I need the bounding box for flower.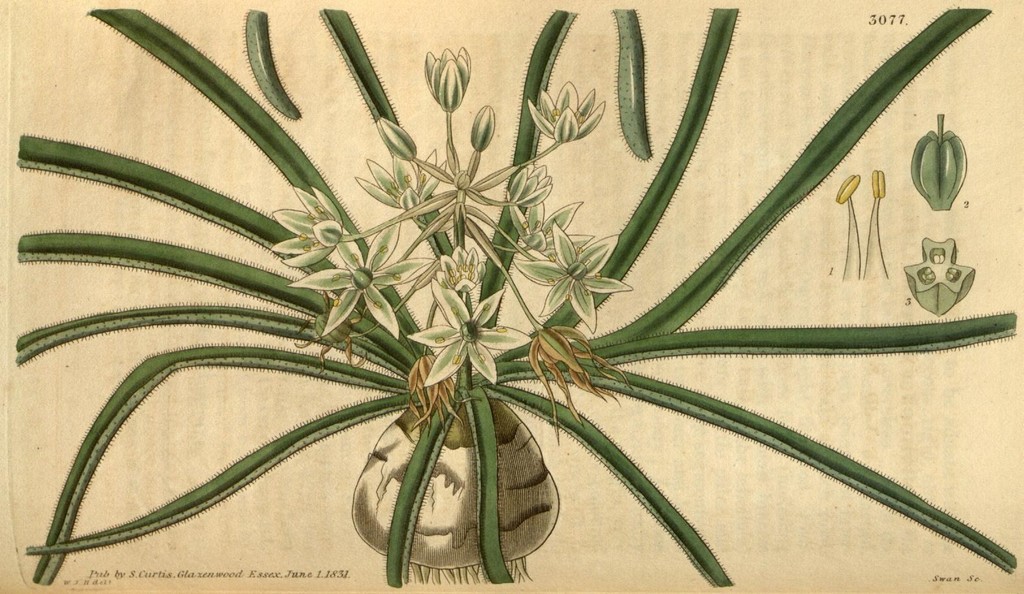
Here it is: bbox(352, 146, 447, 209).
